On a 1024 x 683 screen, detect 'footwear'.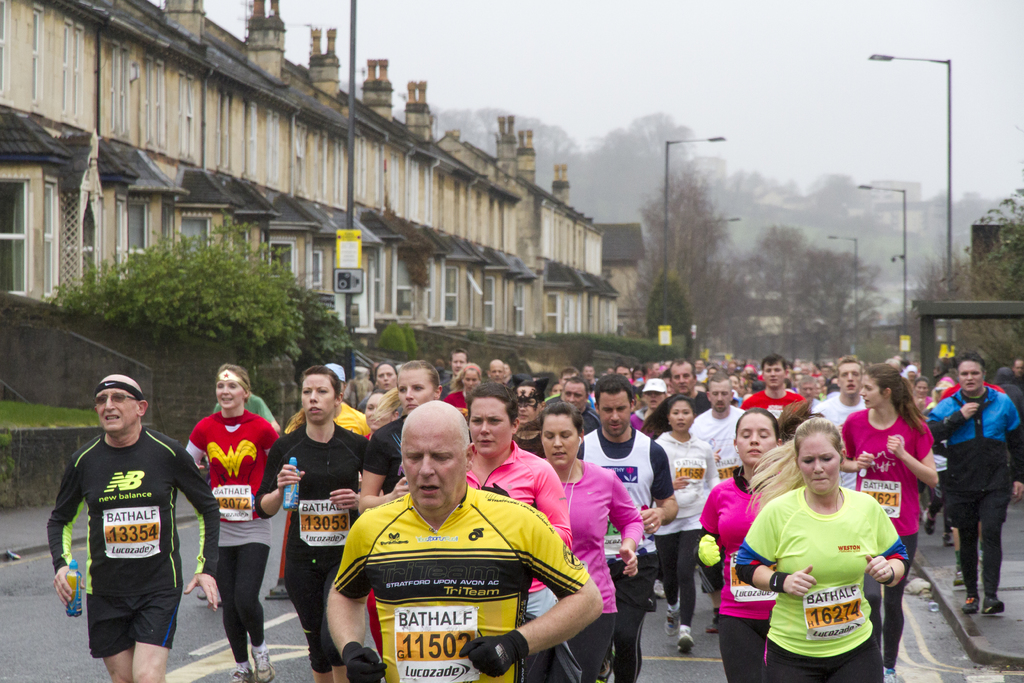
[883,667,900,682].
